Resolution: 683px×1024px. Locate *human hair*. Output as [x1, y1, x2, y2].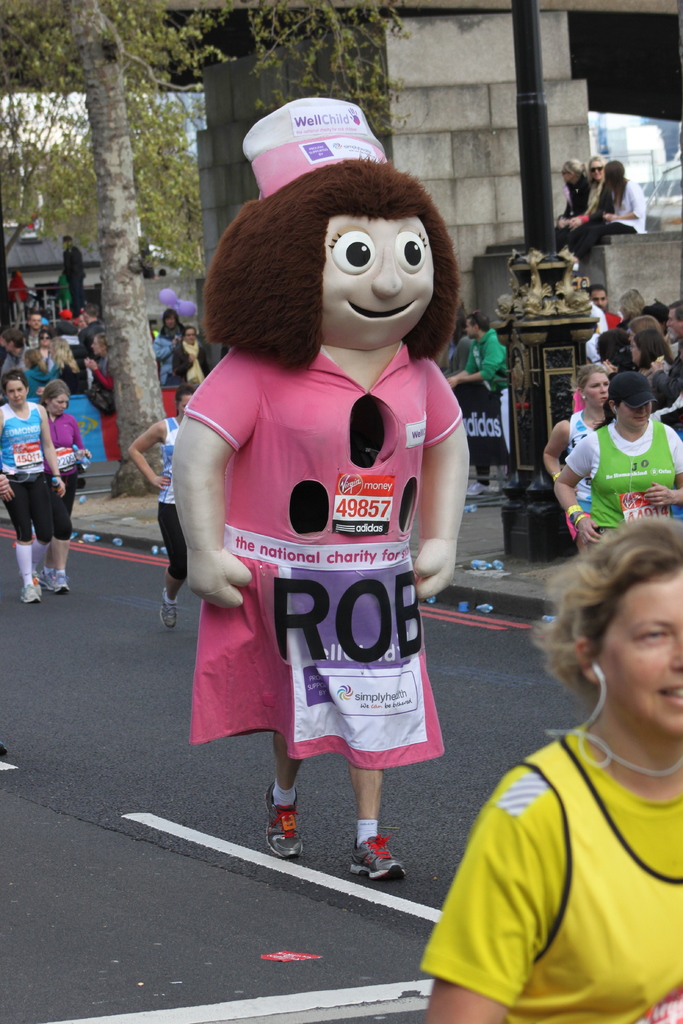
[80, 300, 101, 317].
